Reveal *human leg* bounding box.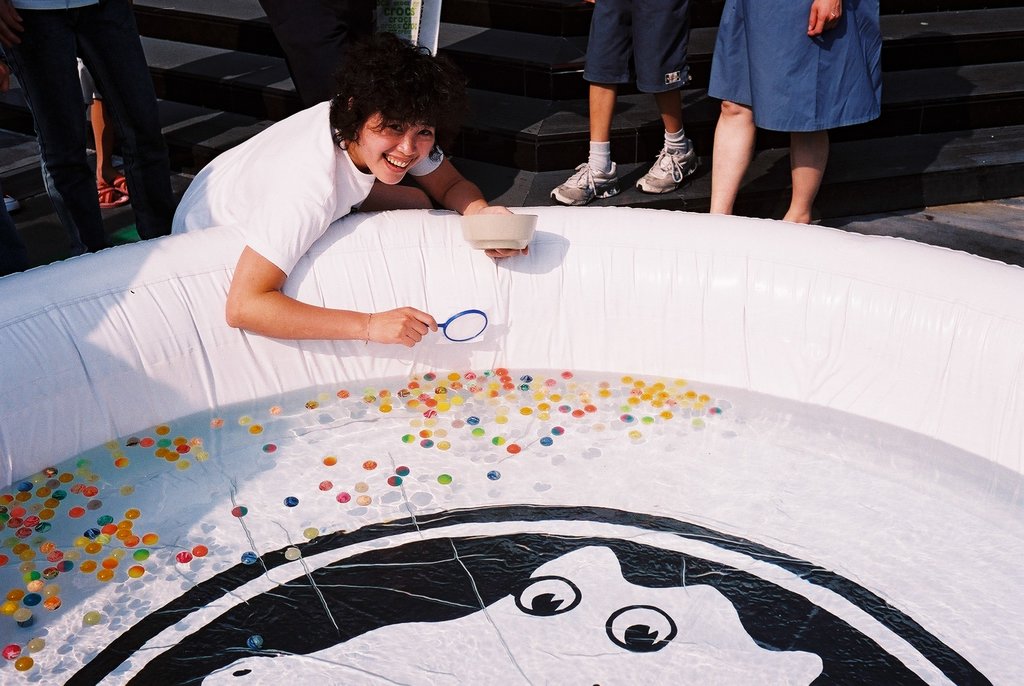
Revealed: Rect(551, 0, 635, 202).
